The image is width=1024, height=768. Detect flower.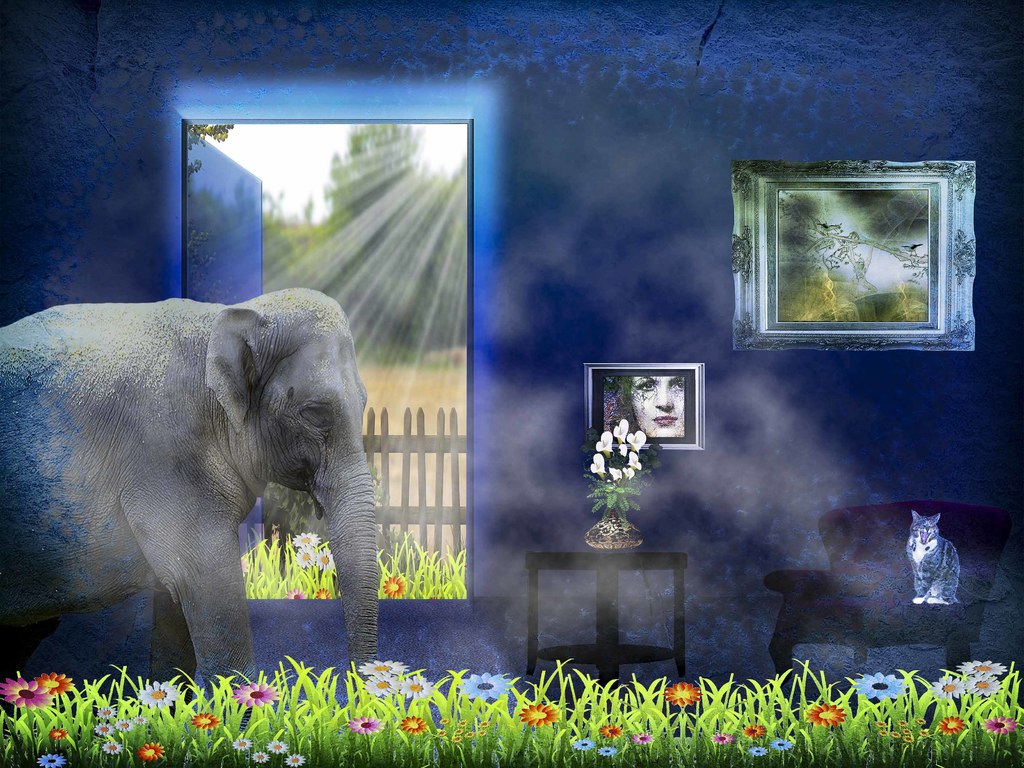
Detection: <box>346,714,381,732</box>.
